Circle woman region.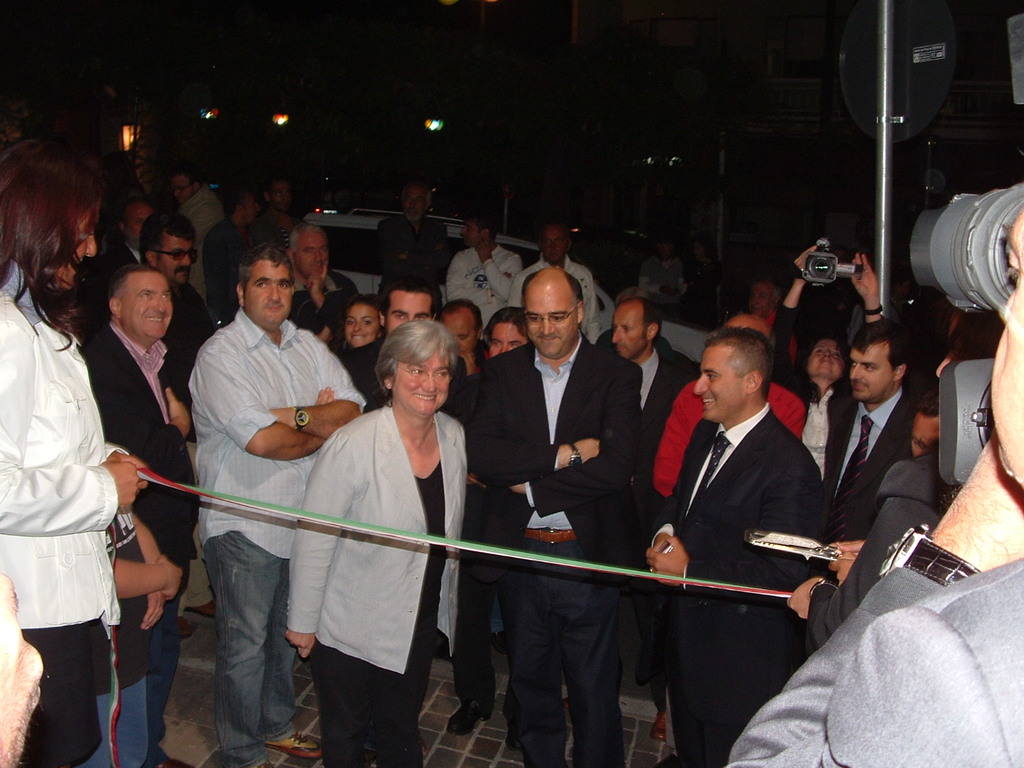
Region: rect(340, 300, 388, 348).
